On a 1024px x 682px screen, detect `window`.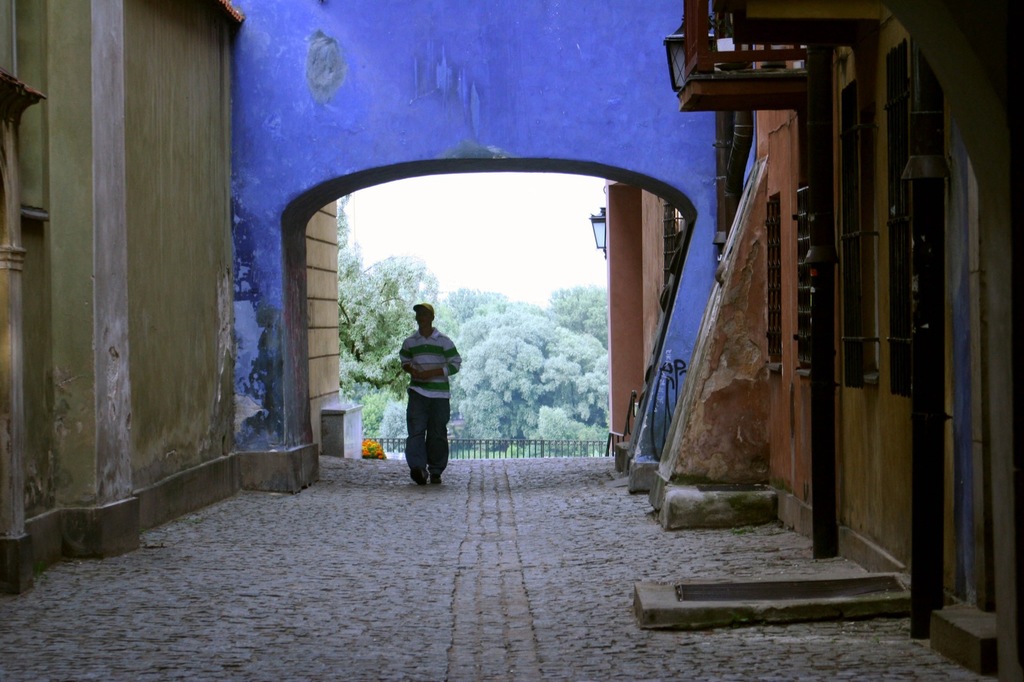
<region>767, 194, 784, 370</region>.
